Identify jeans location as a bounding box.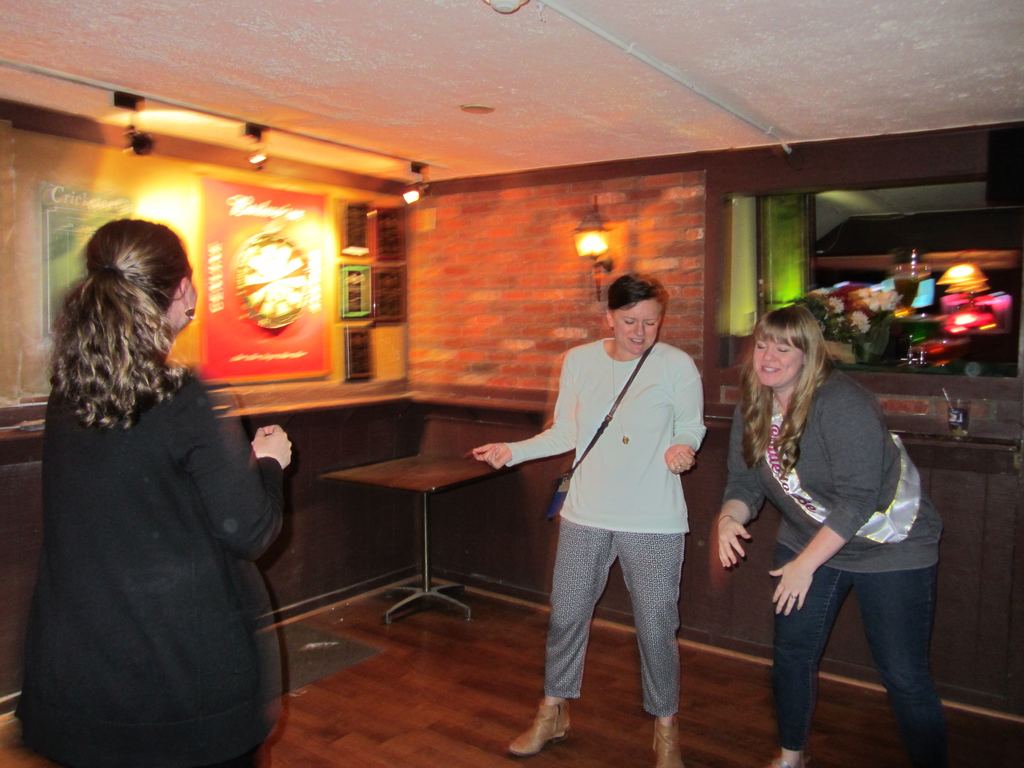
(740, 531, 956, 763).
